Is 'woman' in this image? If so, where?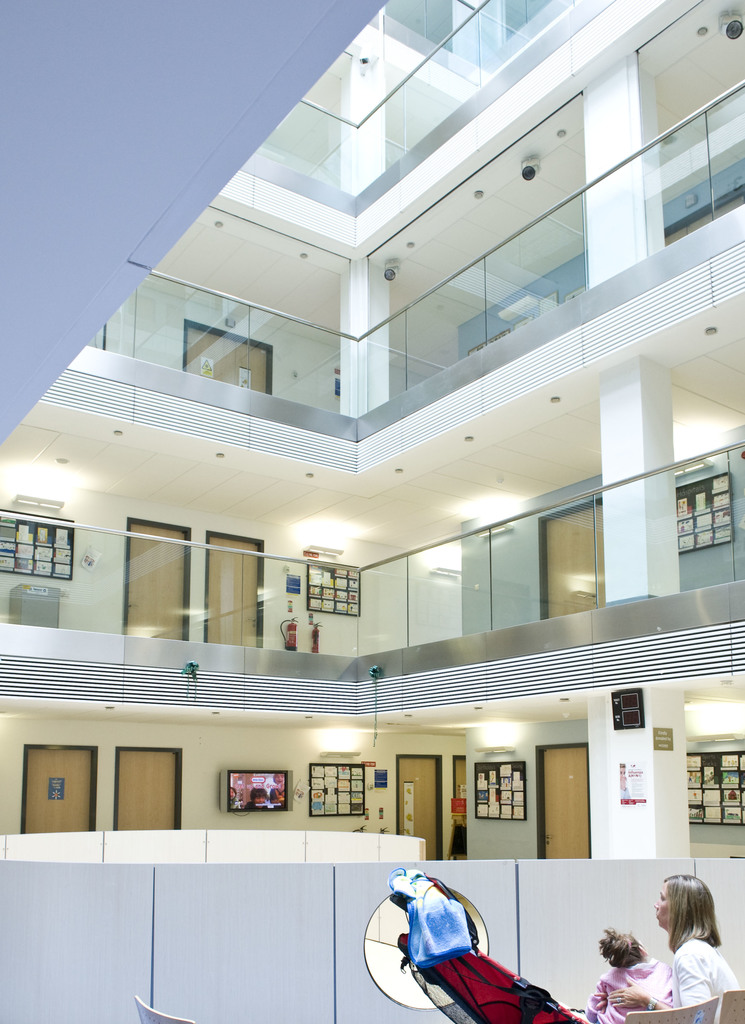
Yes, at 633,877,726,995.
